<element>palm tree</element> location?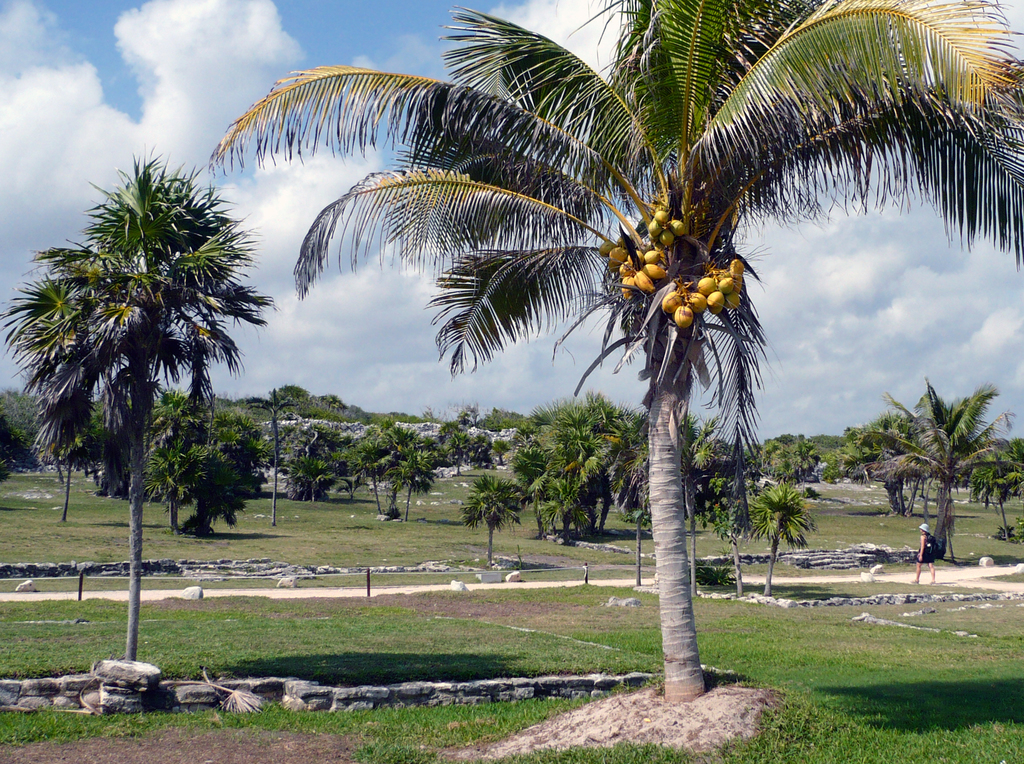
[840,409,903,507]
